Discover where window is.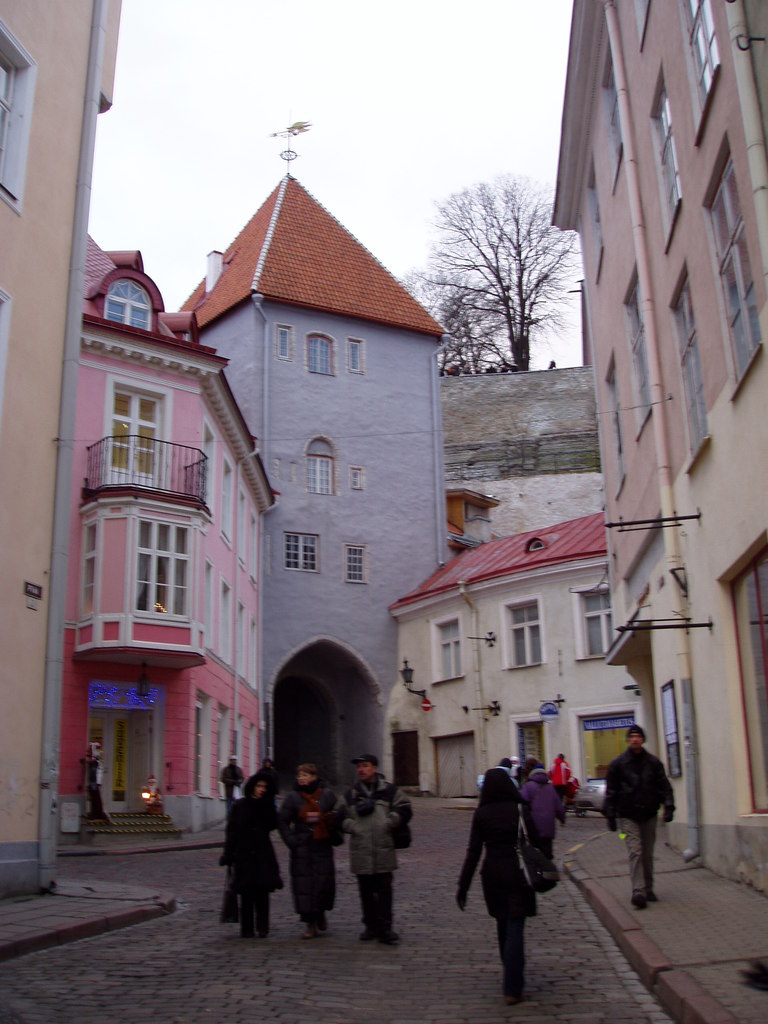
Discovered at x1=632, y1=284, x2=656, y2=422.
